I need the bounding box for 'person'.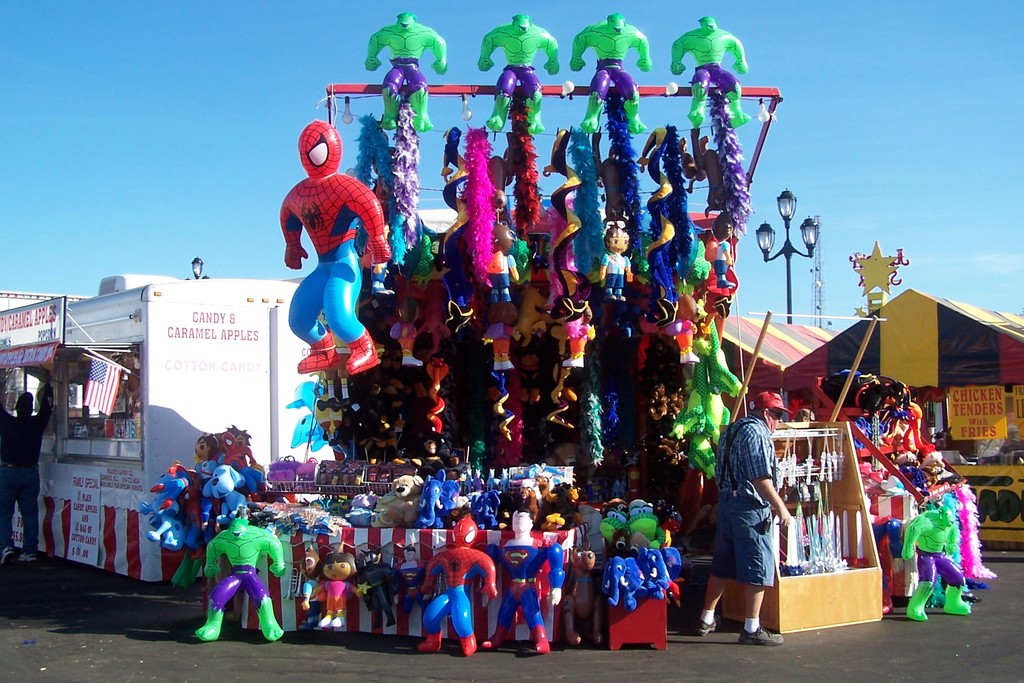
Here it is: bbox=(416, 515, 502, 652).
